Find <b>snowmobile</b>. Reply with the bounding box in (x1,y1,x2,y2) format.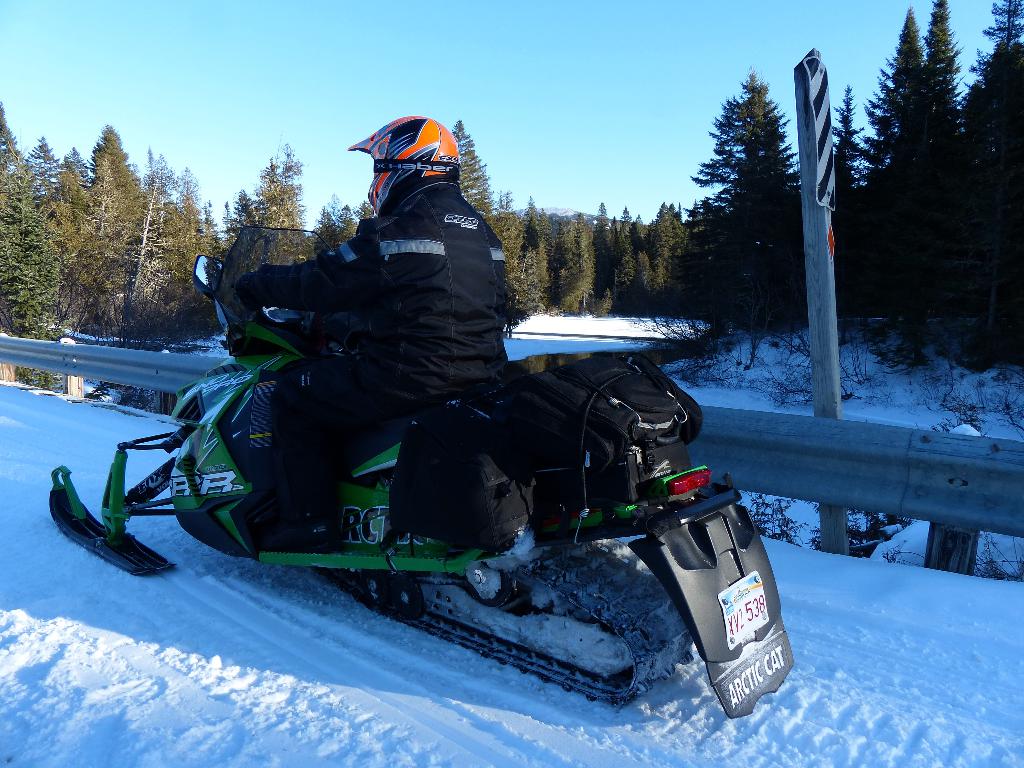
(43,221,781,721).
